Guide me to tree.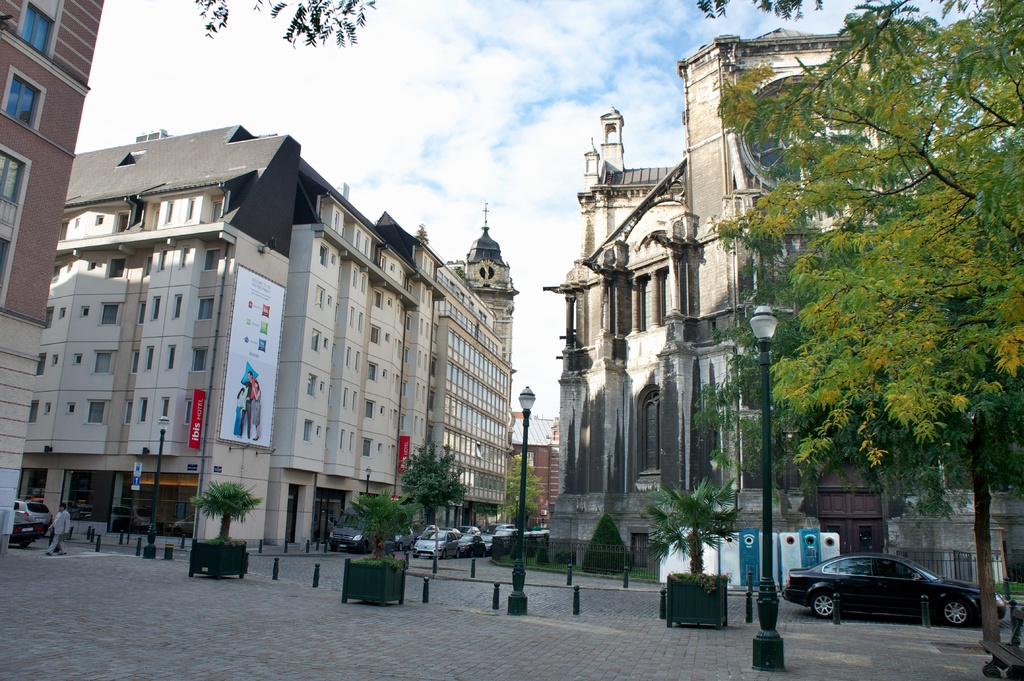
Guidance: select_region(397, 440, 478, 528).
